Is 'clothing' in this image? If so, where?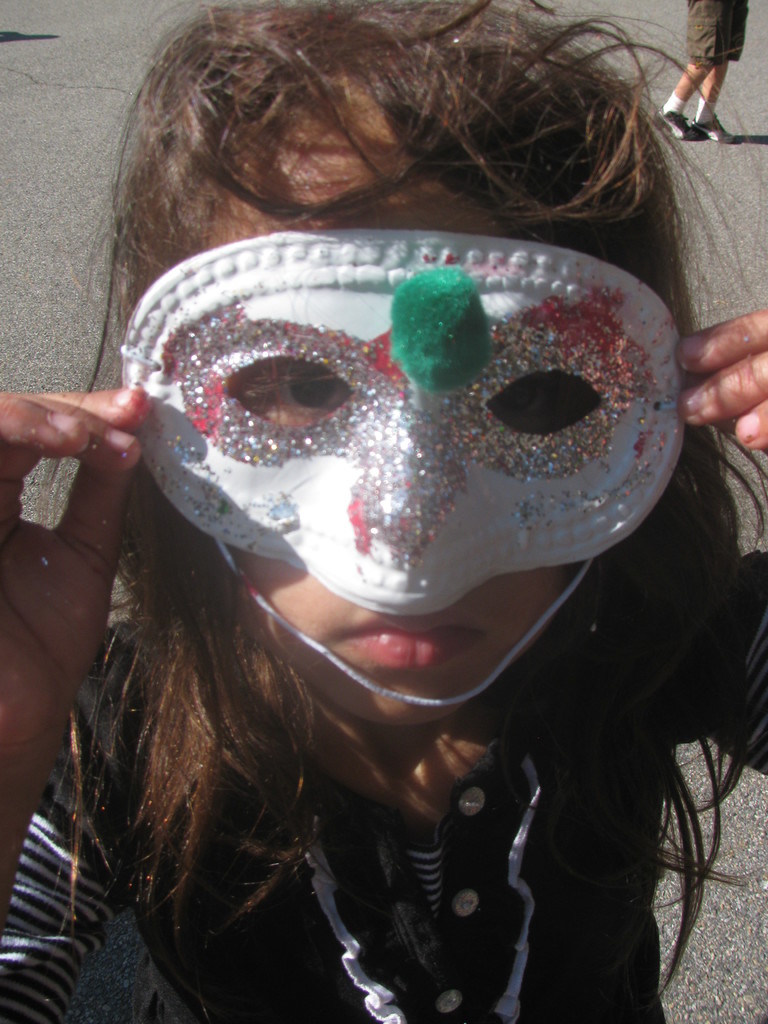
Yes, at locate(0, 546, 767, 1023).
